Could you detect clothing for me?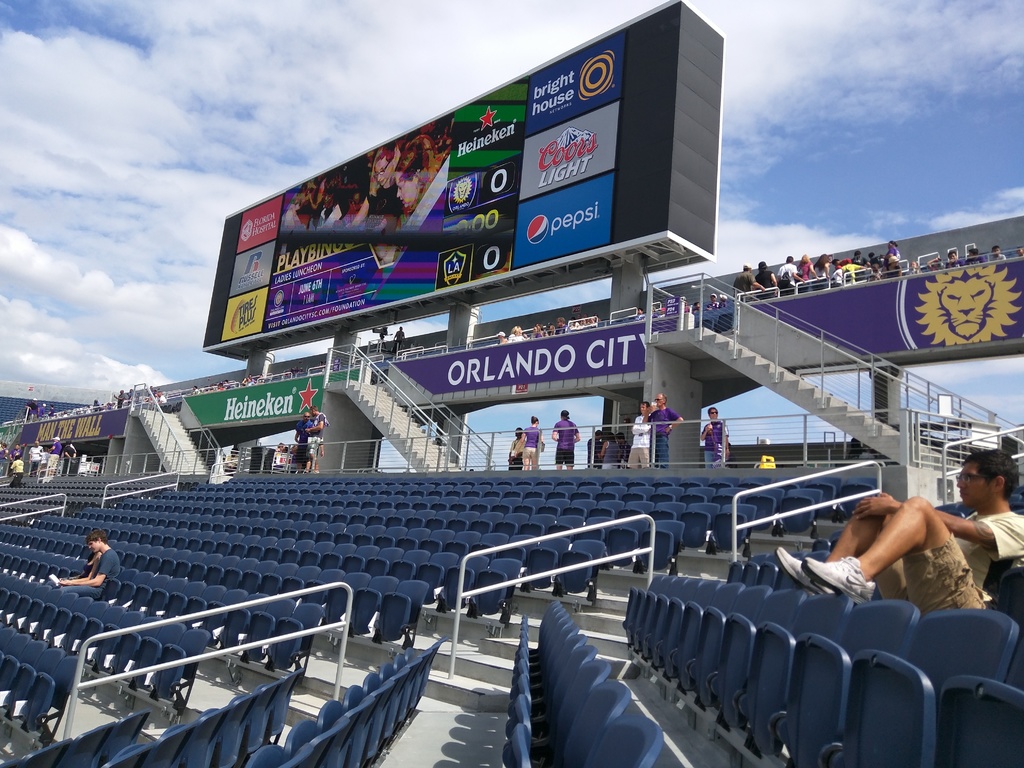
Detection result: 308:413:326:461.
